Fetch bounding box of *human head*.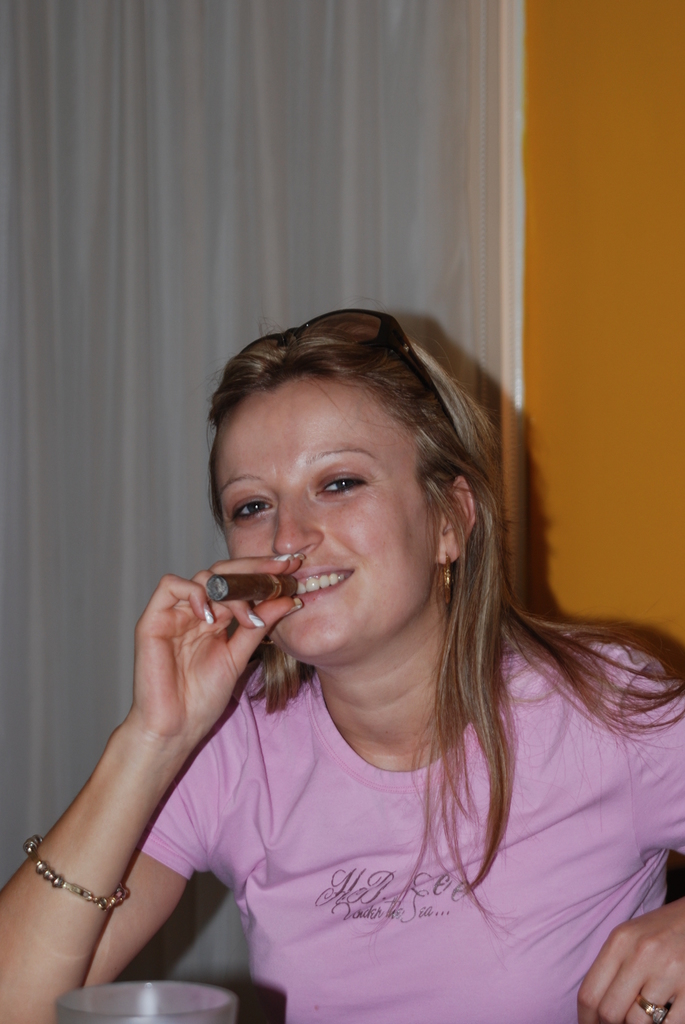
Bbox: bbox=(216, 310, 475, 628).
